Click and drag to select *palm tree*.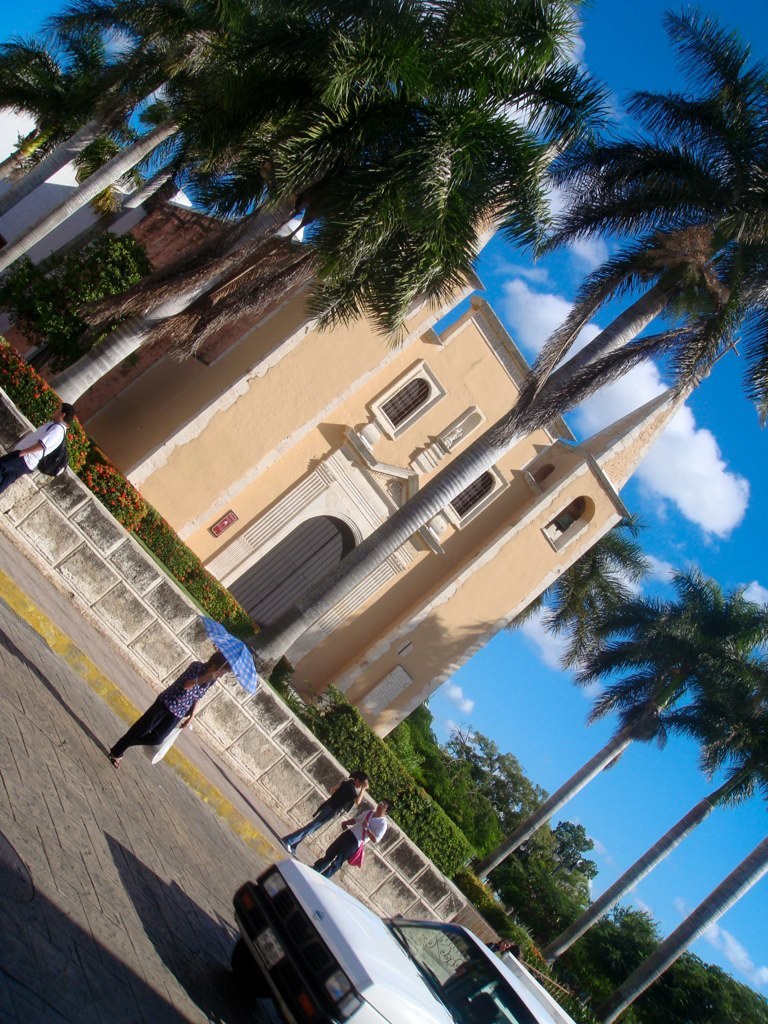
Selection: bbox(223, 0, 752, 679).
